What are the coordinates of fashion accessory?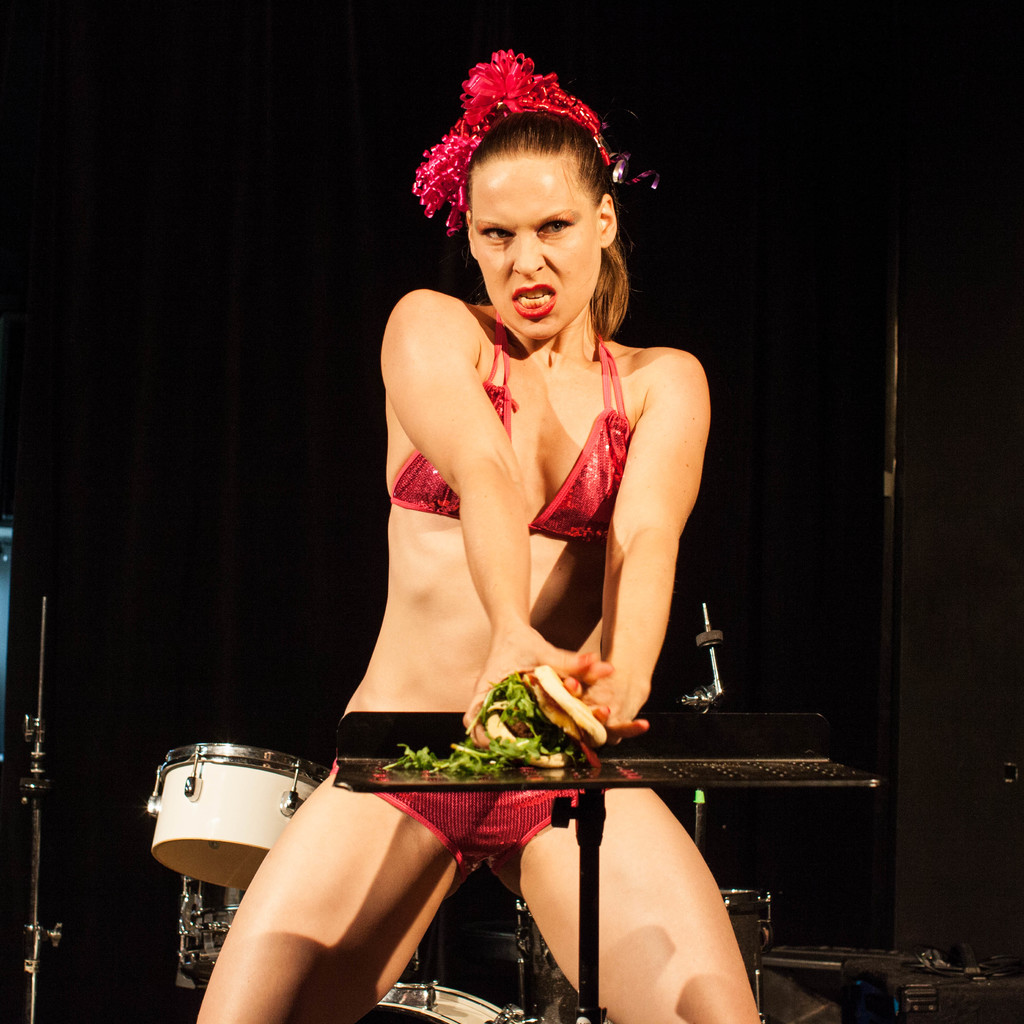
412 45 660 234.
